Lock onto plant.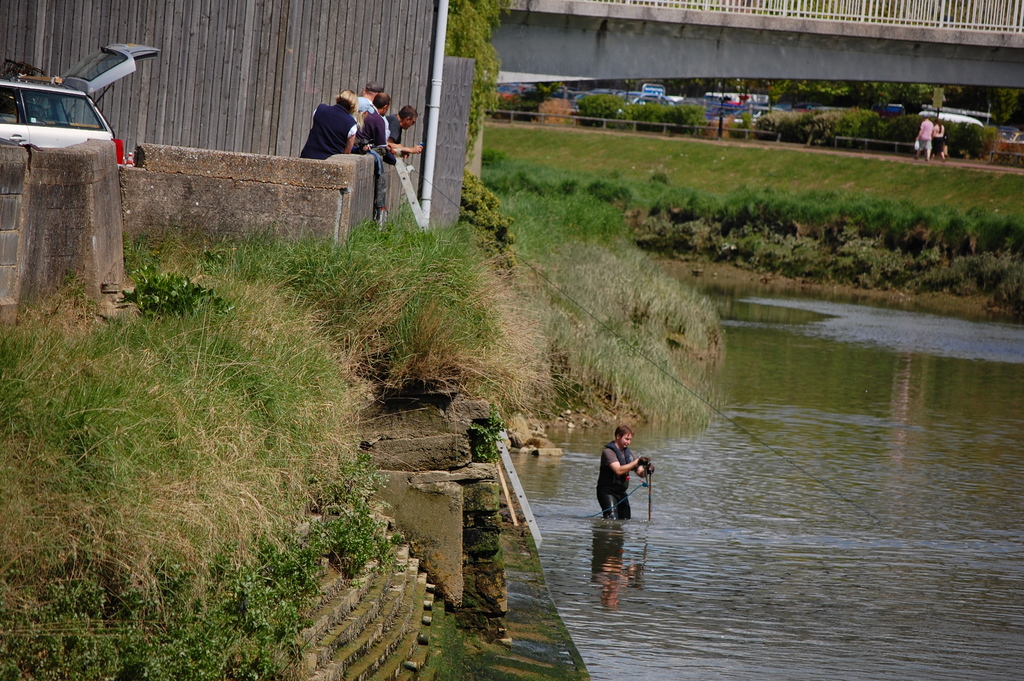
Locked: [751, 108, 807, 140].
